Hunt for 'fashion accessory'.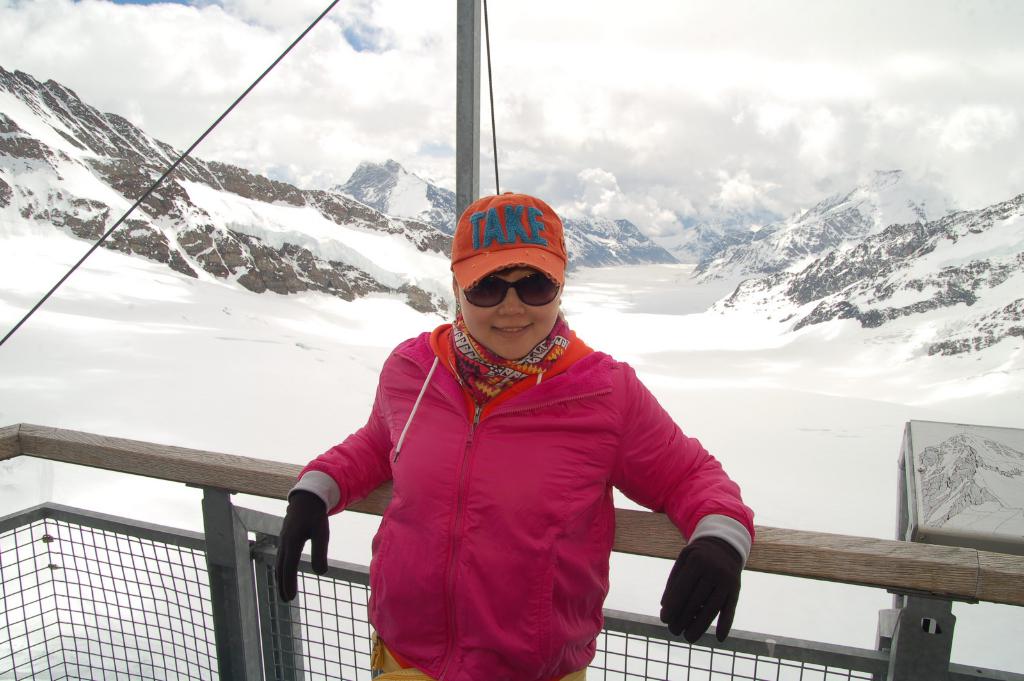
Hunted down at bbox=[445, 189, 570, 284].
